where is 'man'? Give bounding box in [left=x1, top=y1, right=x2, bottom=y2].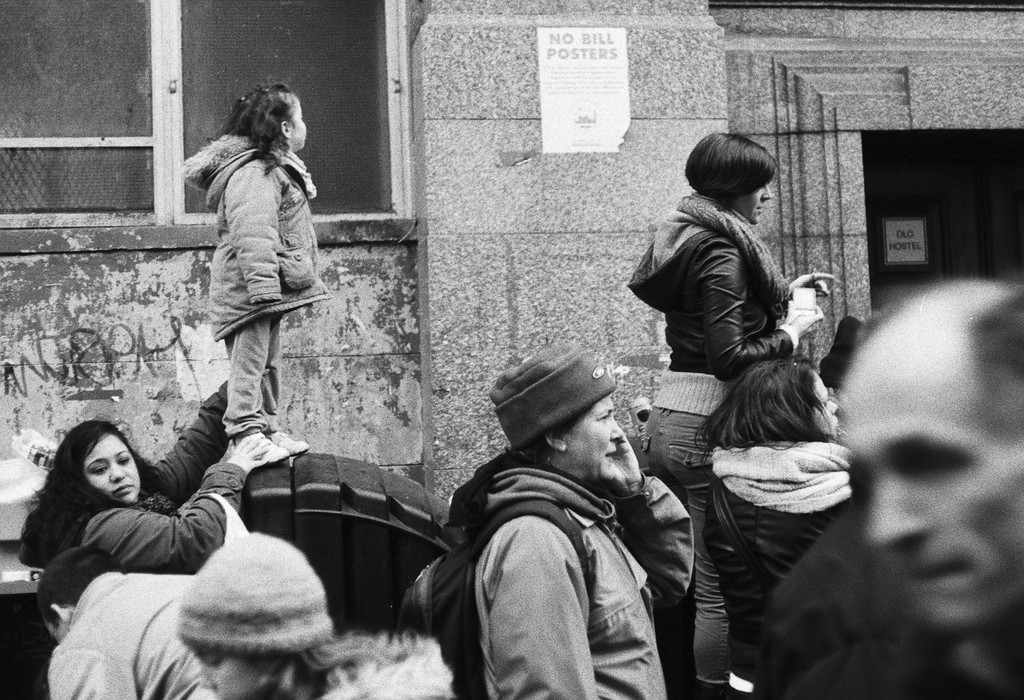
[left=755, top=281, right=1023, bottom=699].
